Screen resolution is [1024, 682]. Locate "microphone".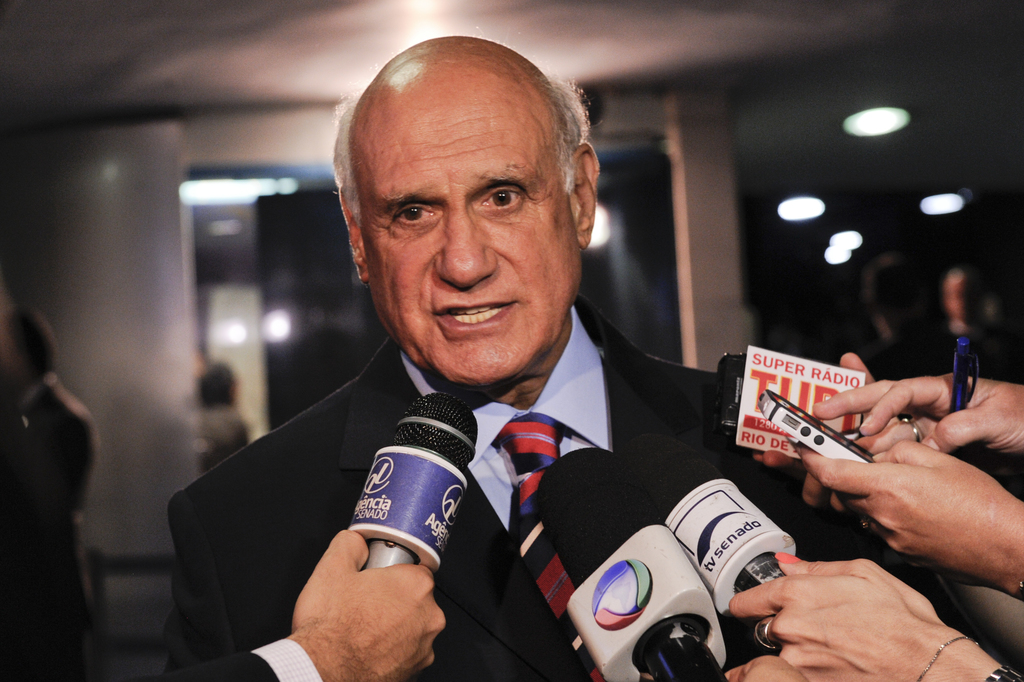
BBox(615, 412, 813, 657).
